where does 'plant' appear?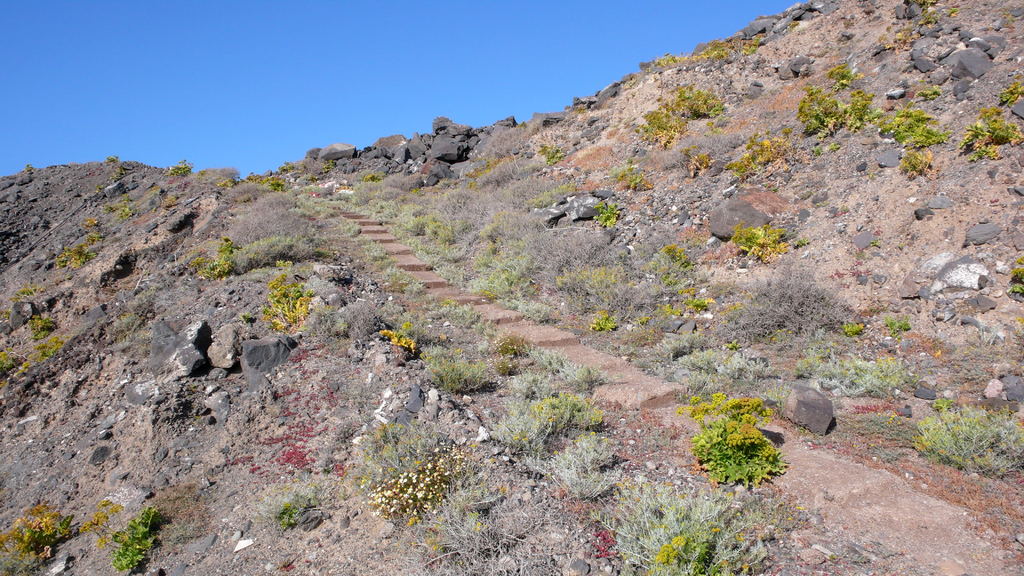
Appears at bbox(794, 422, 811, 440).
